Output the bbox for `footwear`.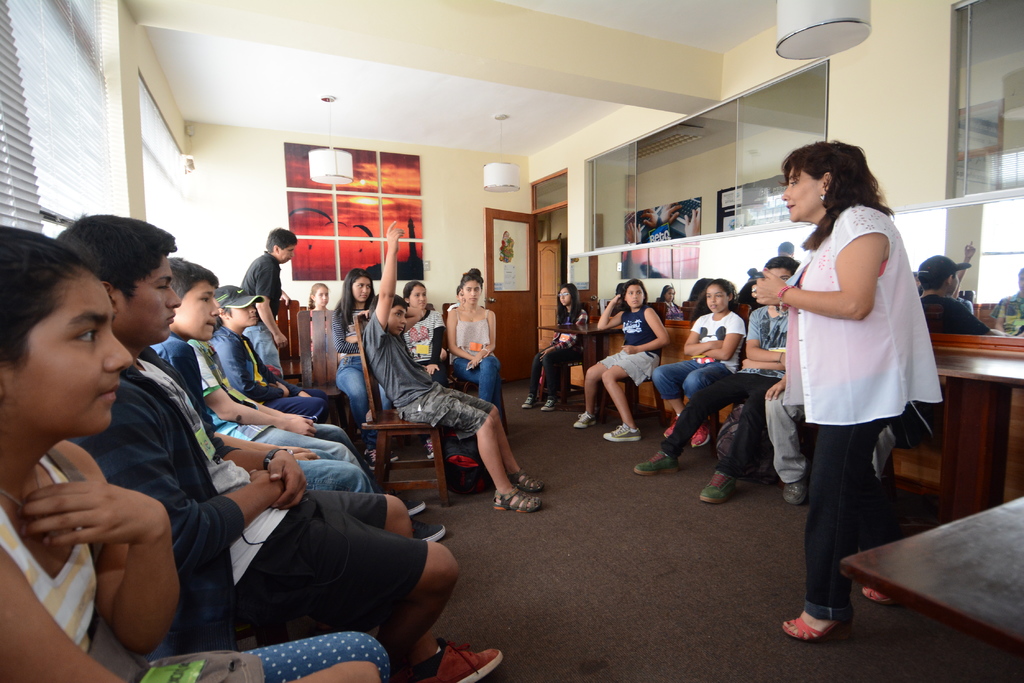
crop(519, 393, 538, 406).
